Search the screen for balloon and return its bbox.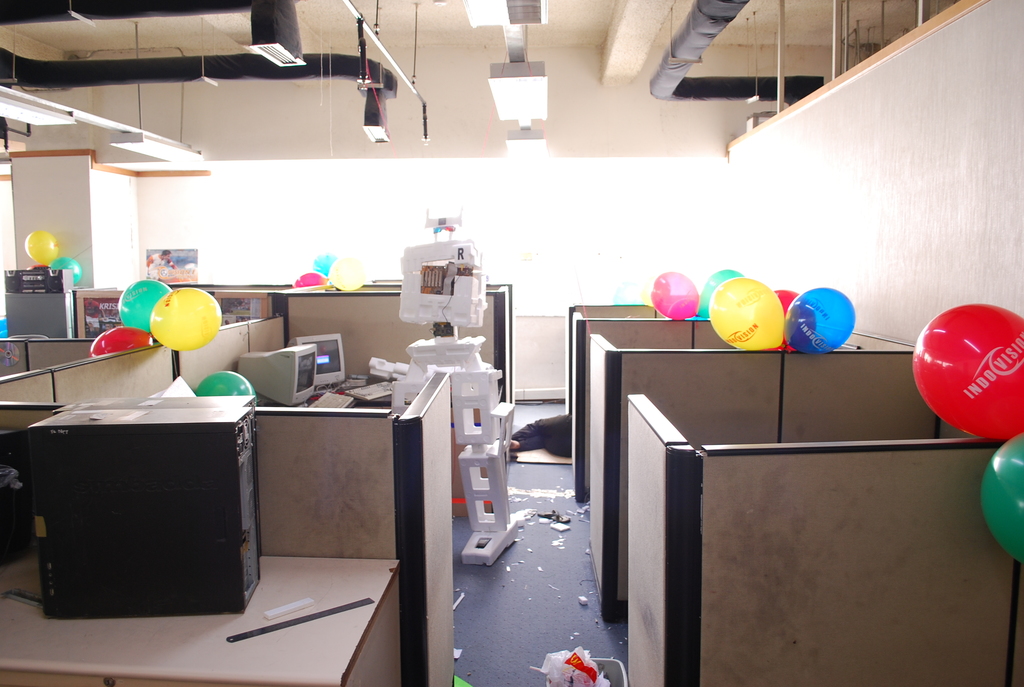
Found: region(699, 269, 744, 322).
